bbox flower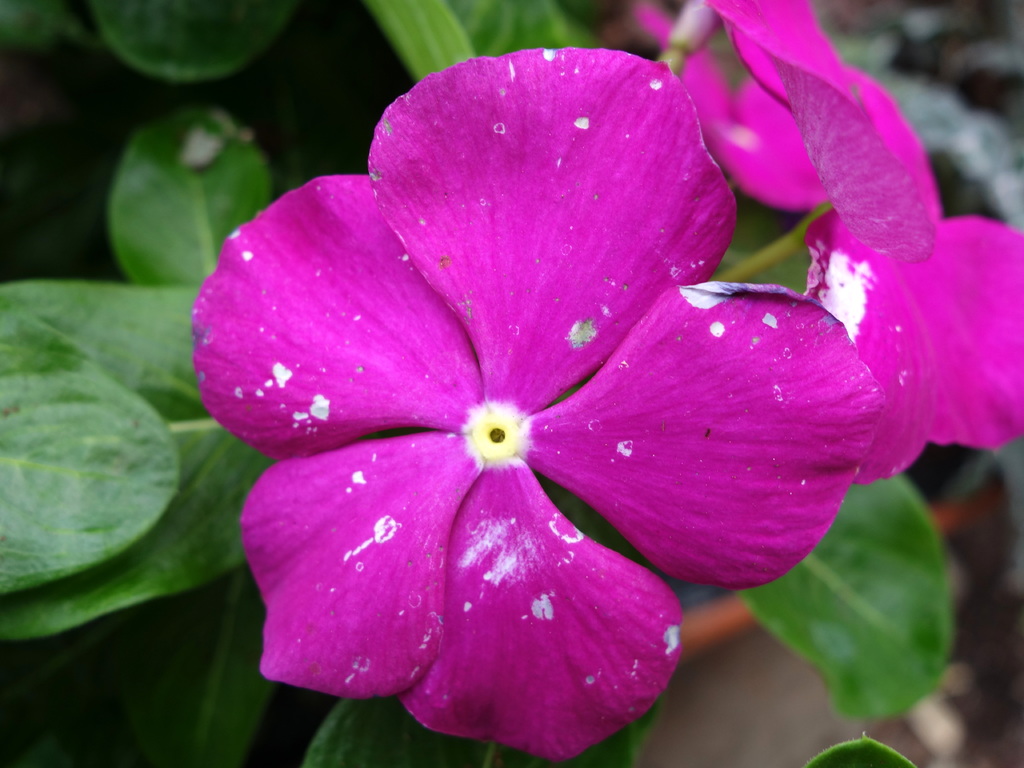
bbox(623, 0, 1023, 487)
